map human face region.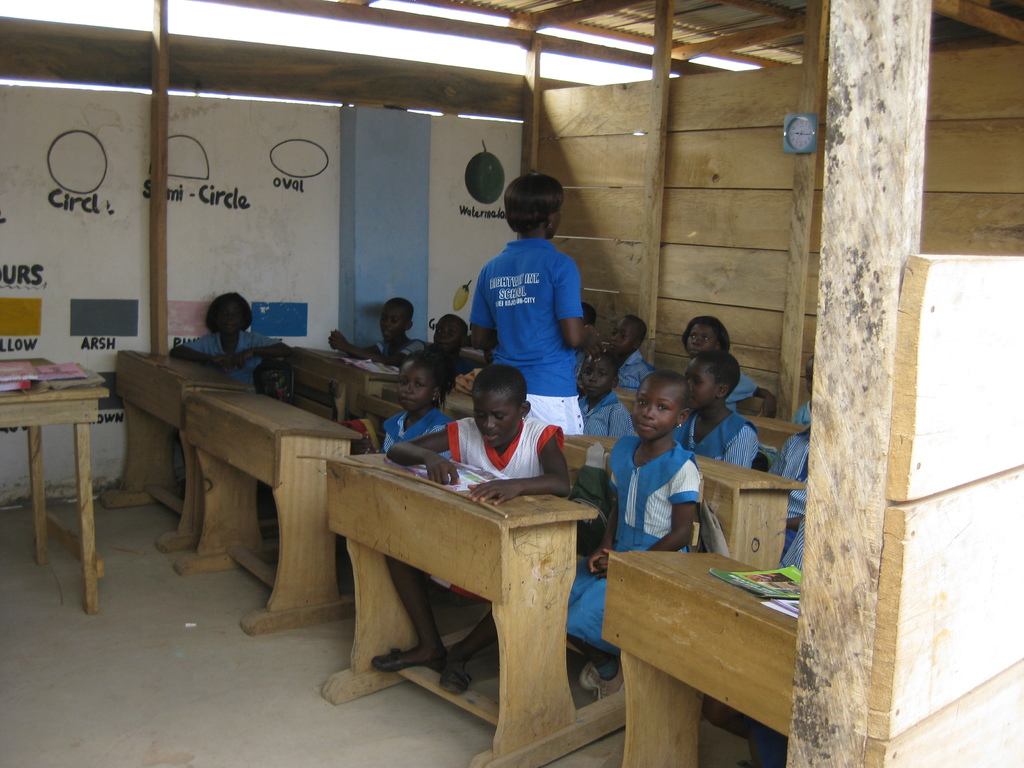
Mapped to bbox(629, 381, 677, 434).
